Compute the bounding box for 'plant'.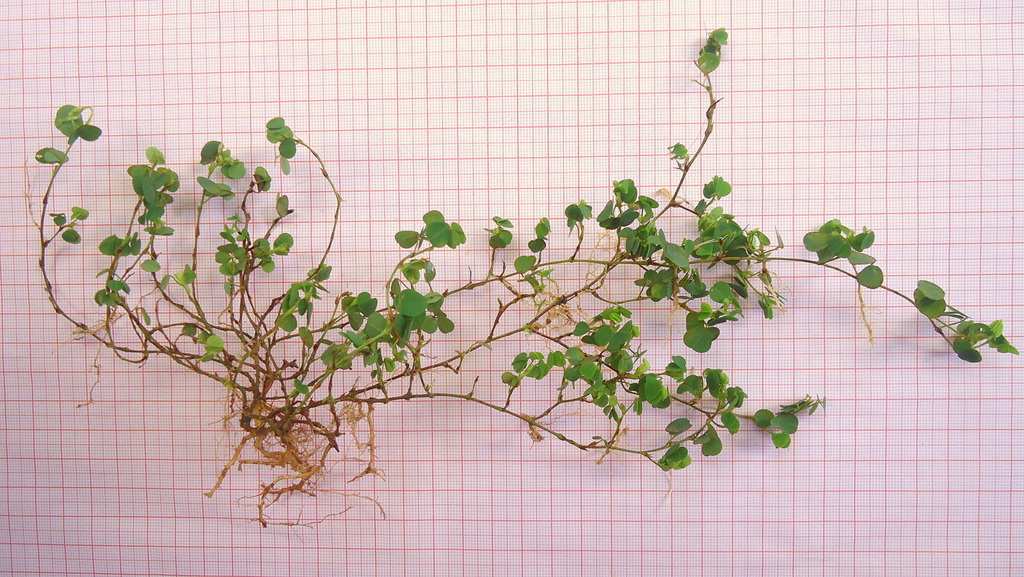
<region>18, 22, 1022, 524</region>.
